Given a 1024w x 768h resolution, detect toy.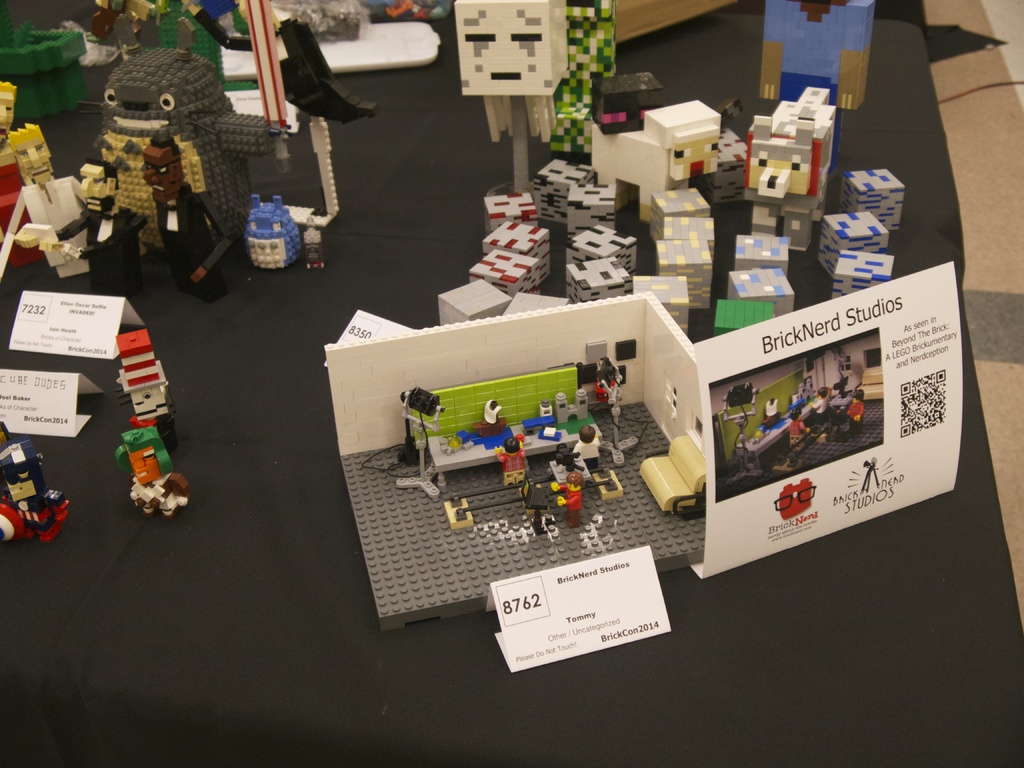
Rect(712, 349, 870, 486).
